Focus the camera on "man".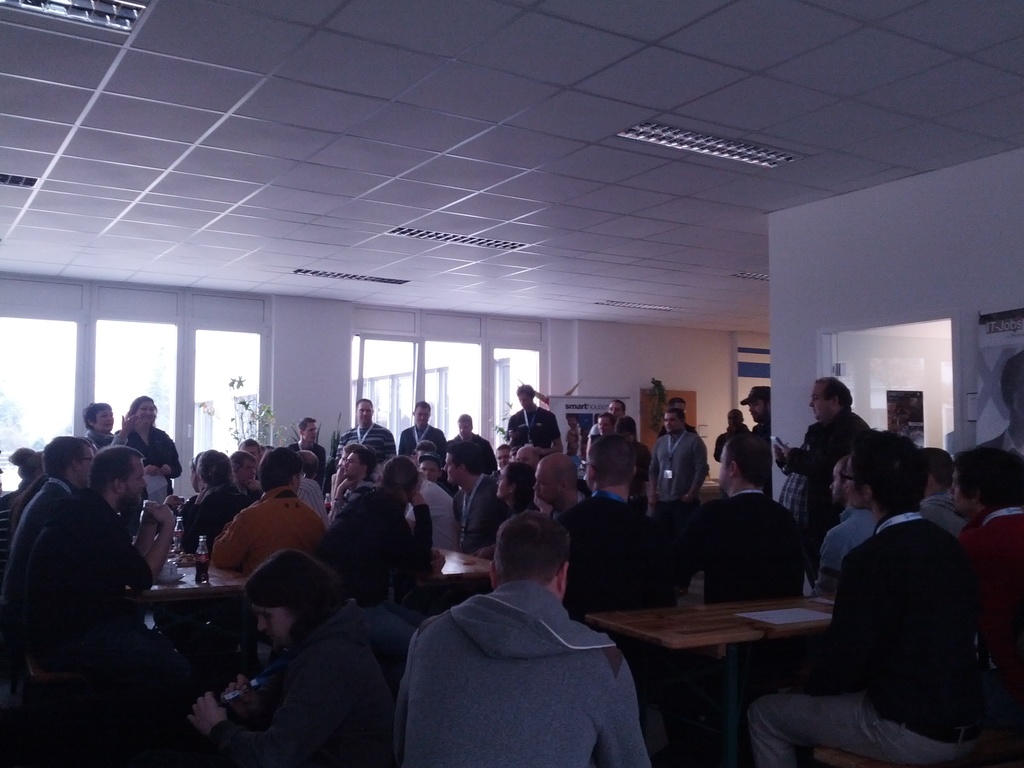
Focus region: {"x1": 744, "y1": 430, "x2": 982, "y2": 767}.
